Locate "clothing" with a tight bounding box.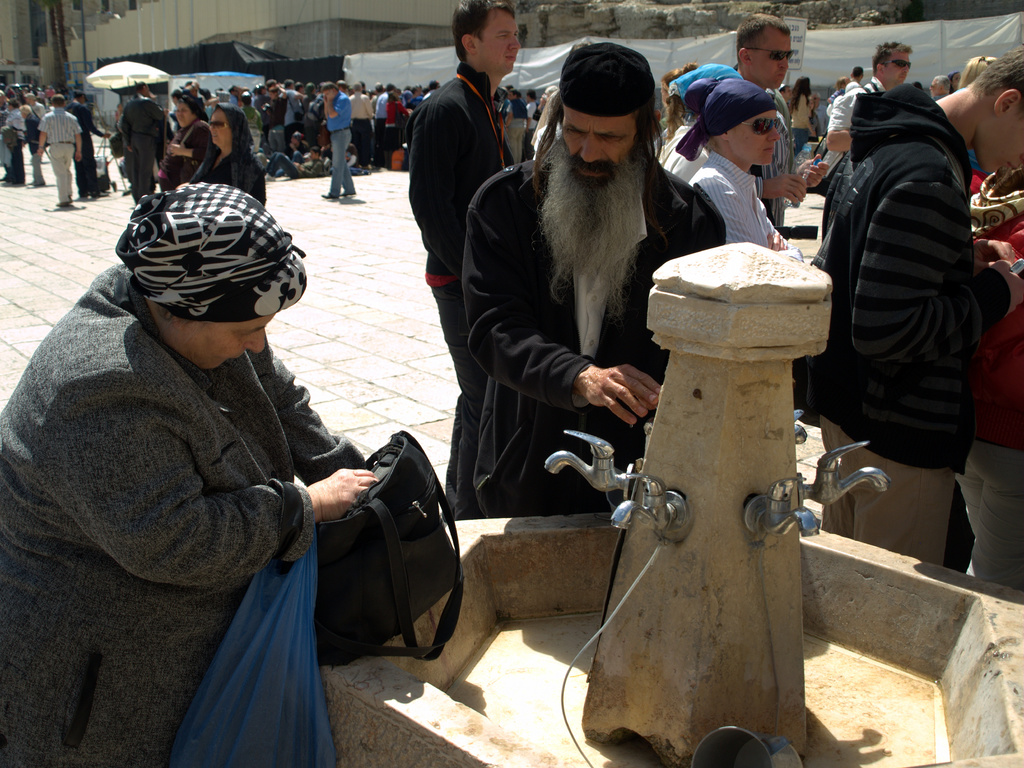
954:215:1023:591.
